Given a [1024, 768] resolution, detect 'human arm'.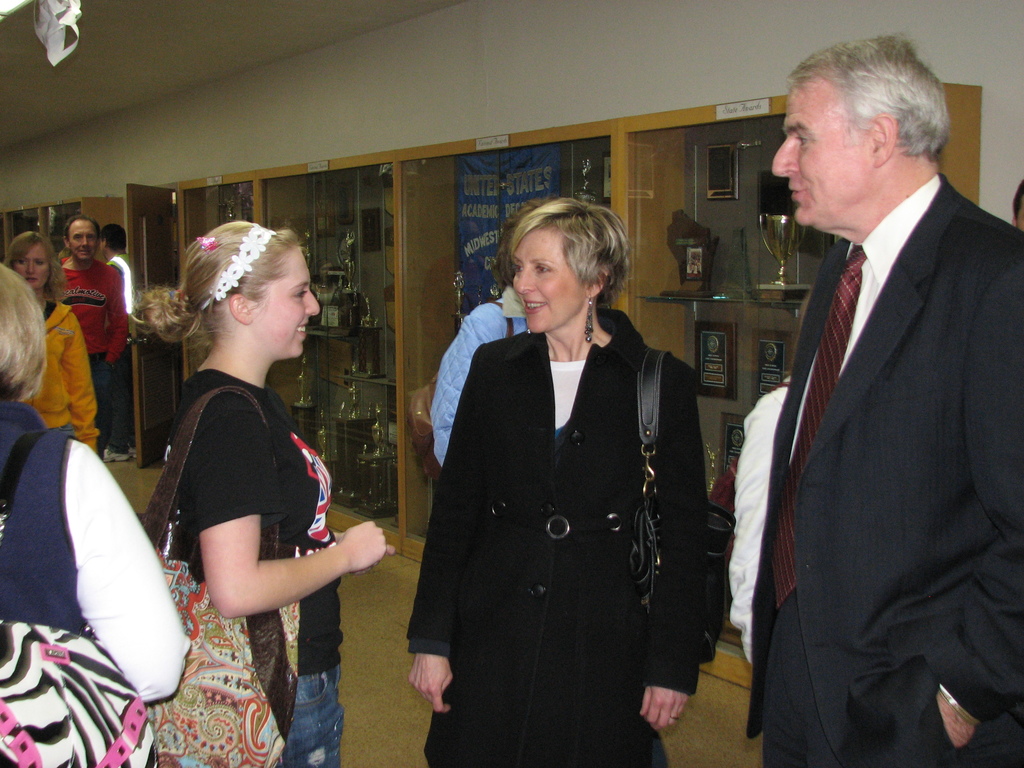
<bbox>911, 239, 1021, 749</bbox>.
